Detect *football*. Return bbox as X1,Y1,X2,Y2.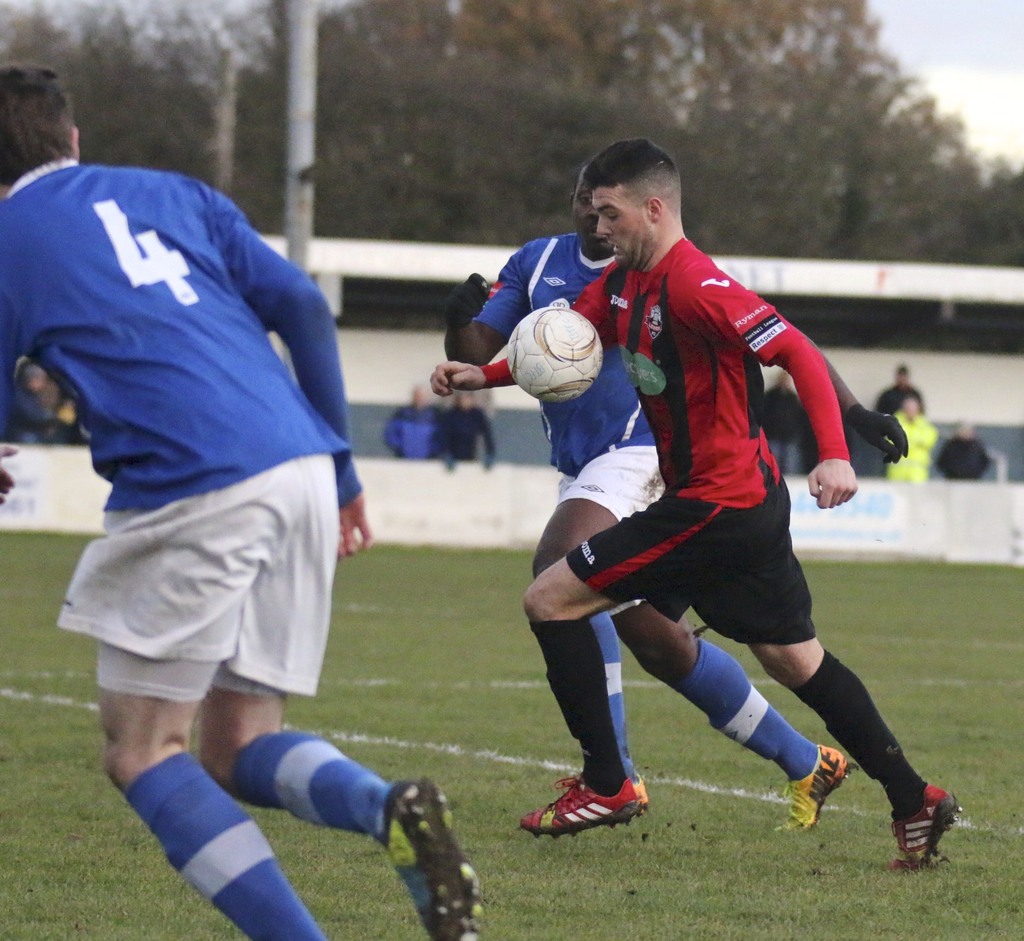
506,302,606,405.
